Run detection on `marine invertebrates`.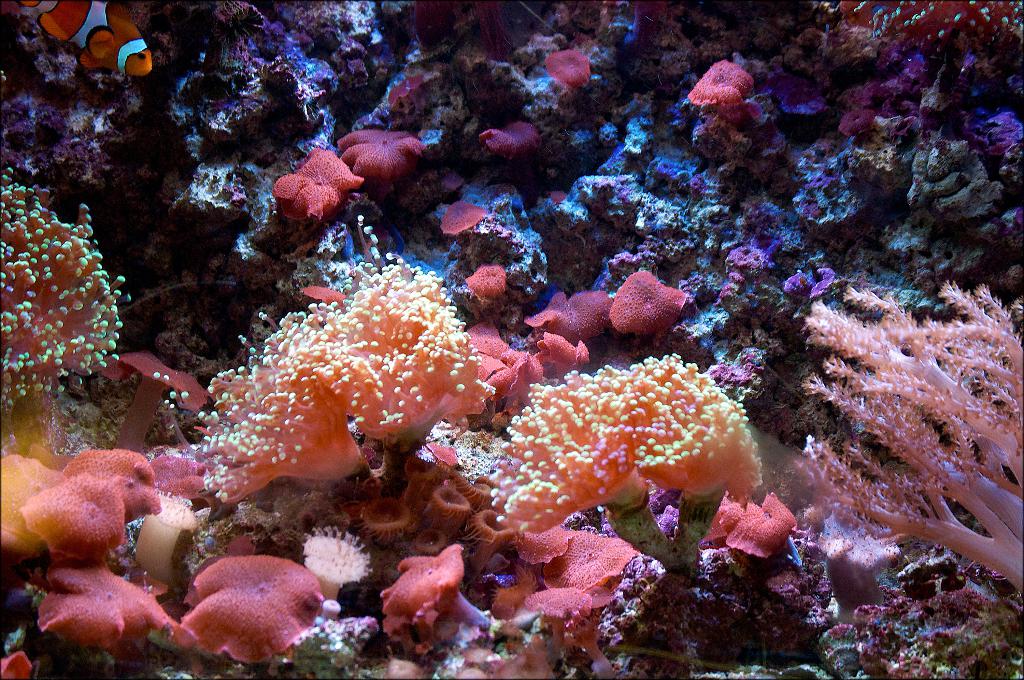
Result: <bbox>0, 449, 94, 572</bbox>.
